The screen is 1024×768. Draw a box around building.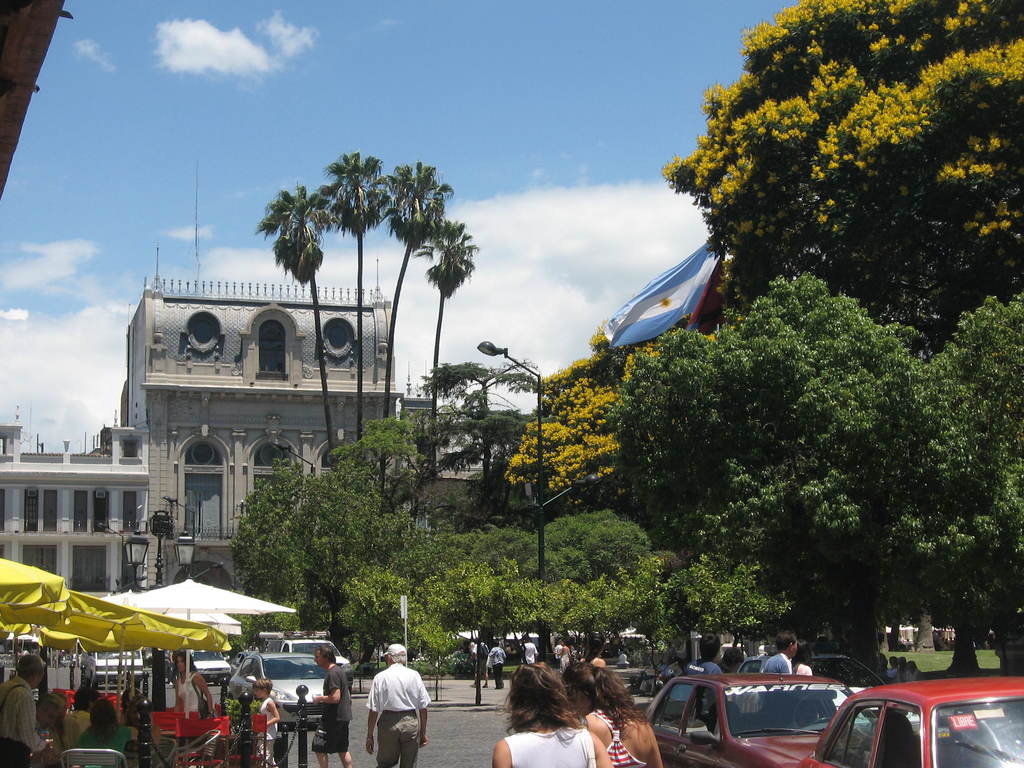
box(0, 159, 483, 596).
